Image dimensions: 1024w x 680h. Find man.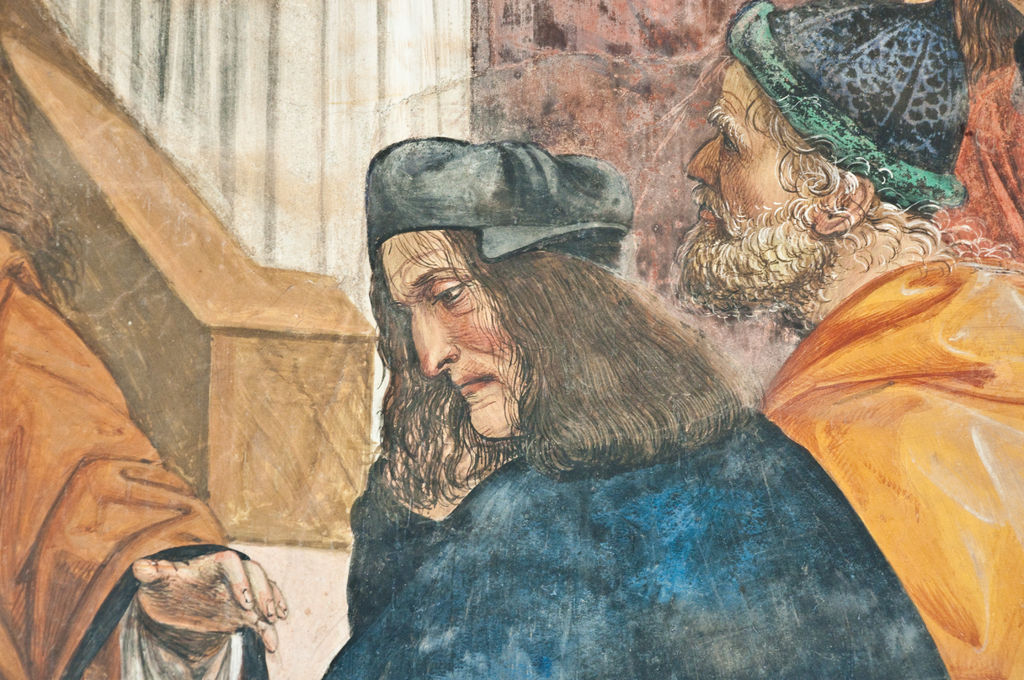
box(316, 111, 944, 643).
